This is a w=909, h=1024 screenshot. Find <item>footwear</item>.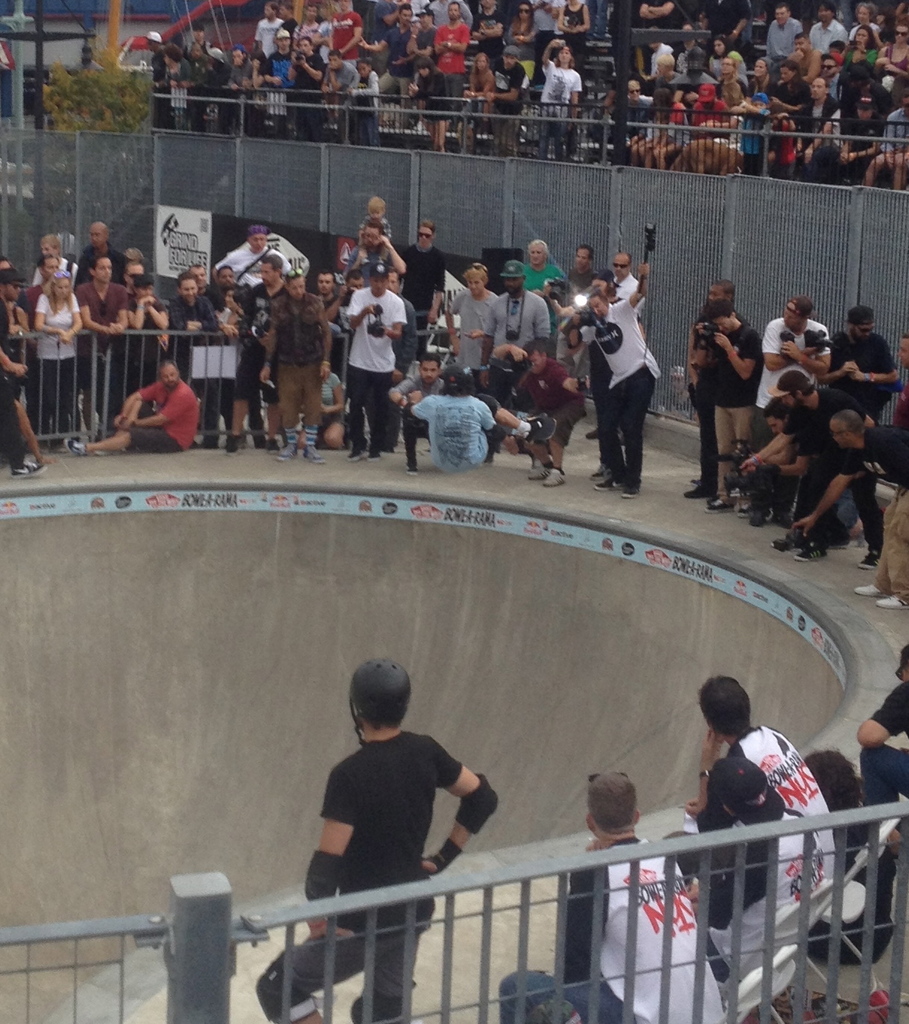
Bounding box: region(684, 477, 709, 496).
